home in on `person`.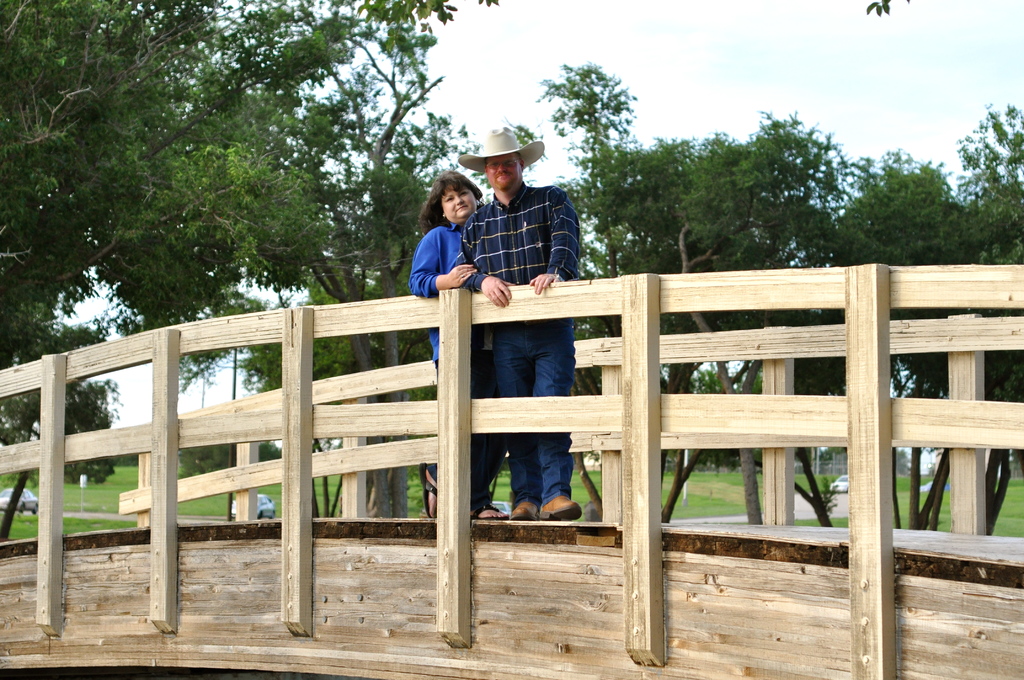
Homed in at locate(413, 163, 511, 517).
